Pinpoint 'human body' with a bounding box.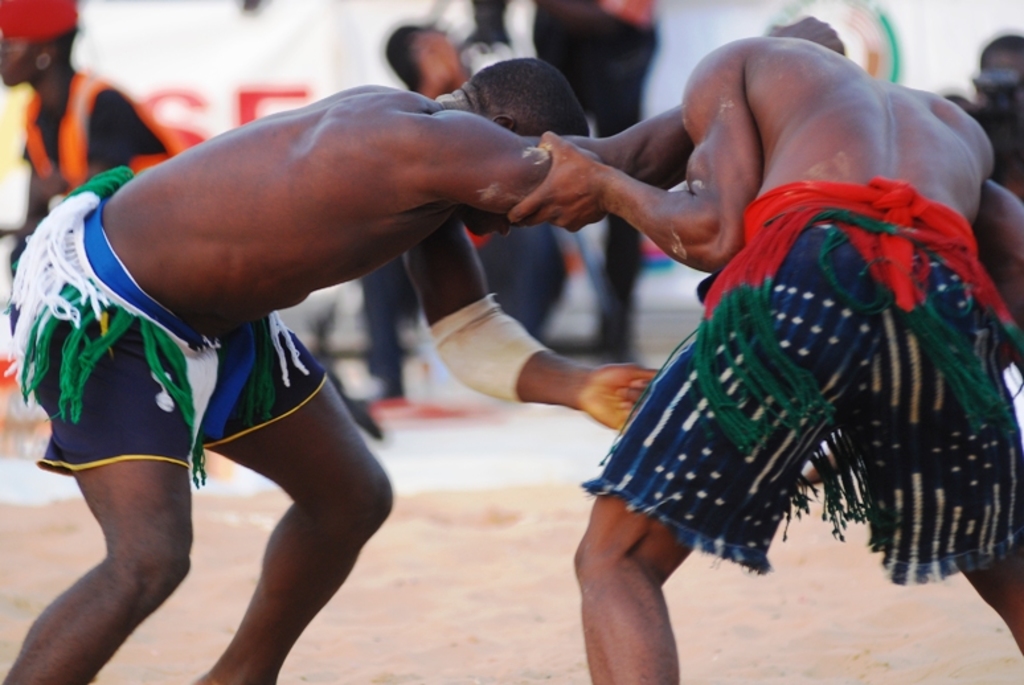
bbox=(0, 86, 692, 684).
